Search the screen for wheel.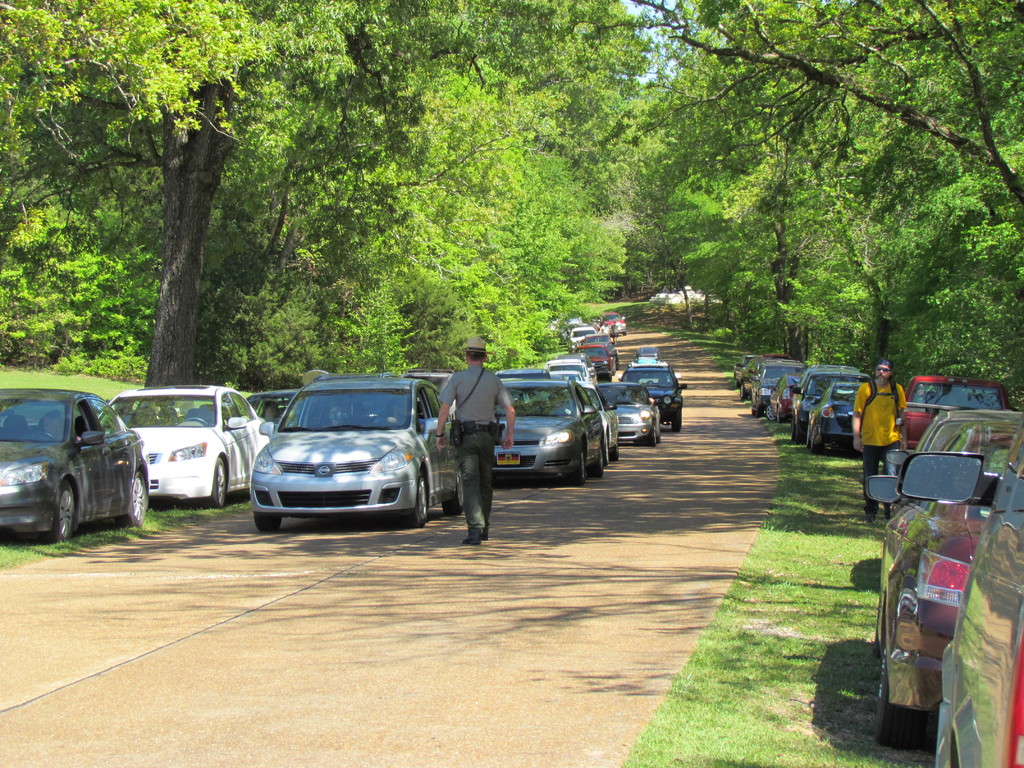
Found at box(404, 479, 433, 516).
